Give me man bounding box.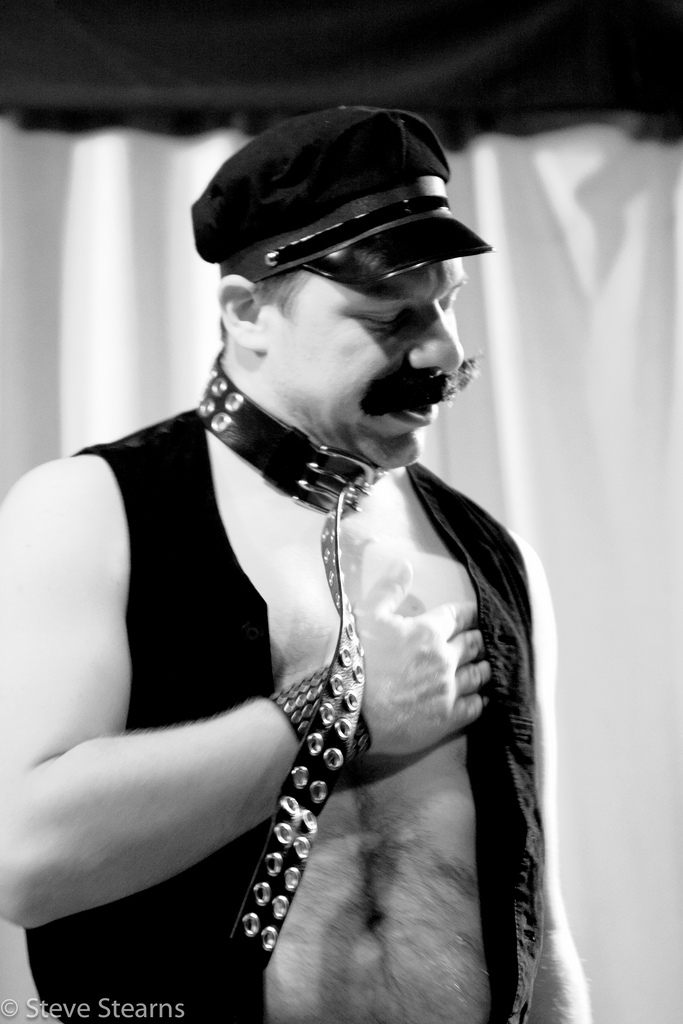
(0, 105, 597, 1023).
